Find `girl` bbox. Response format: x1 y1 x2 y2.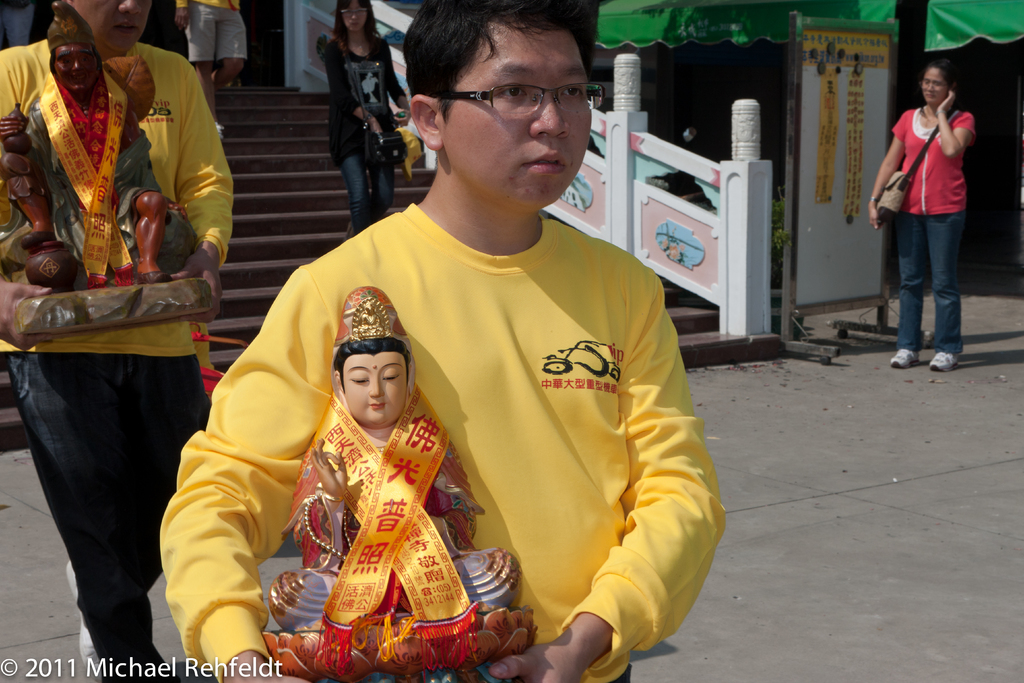
868 61 984 374.
